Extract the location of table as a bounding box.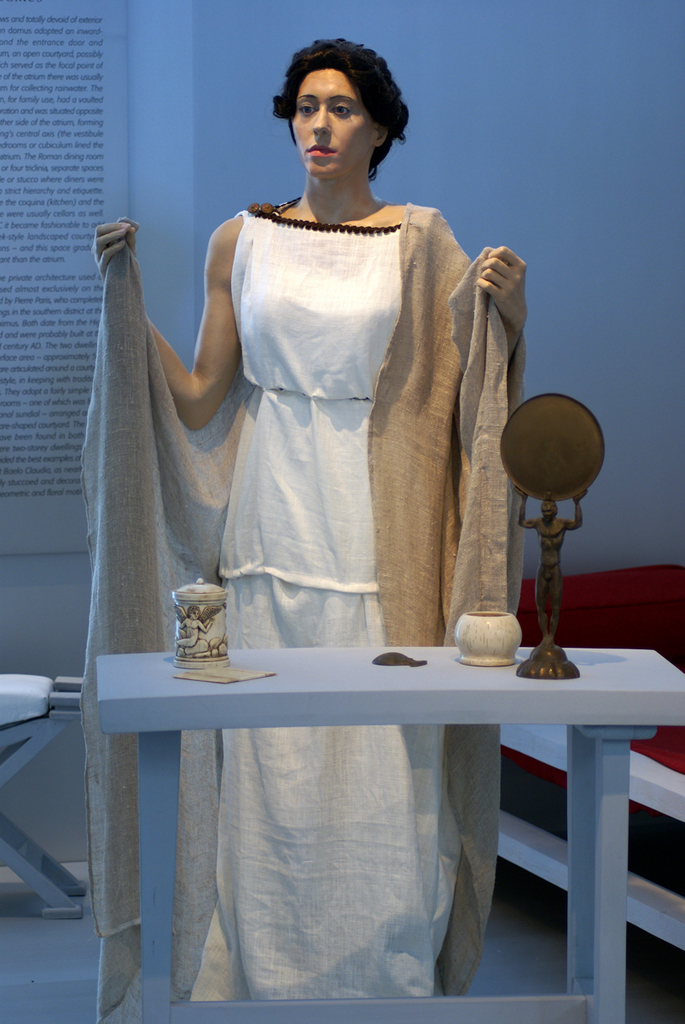
crop(310, 635, 672, 1015).
